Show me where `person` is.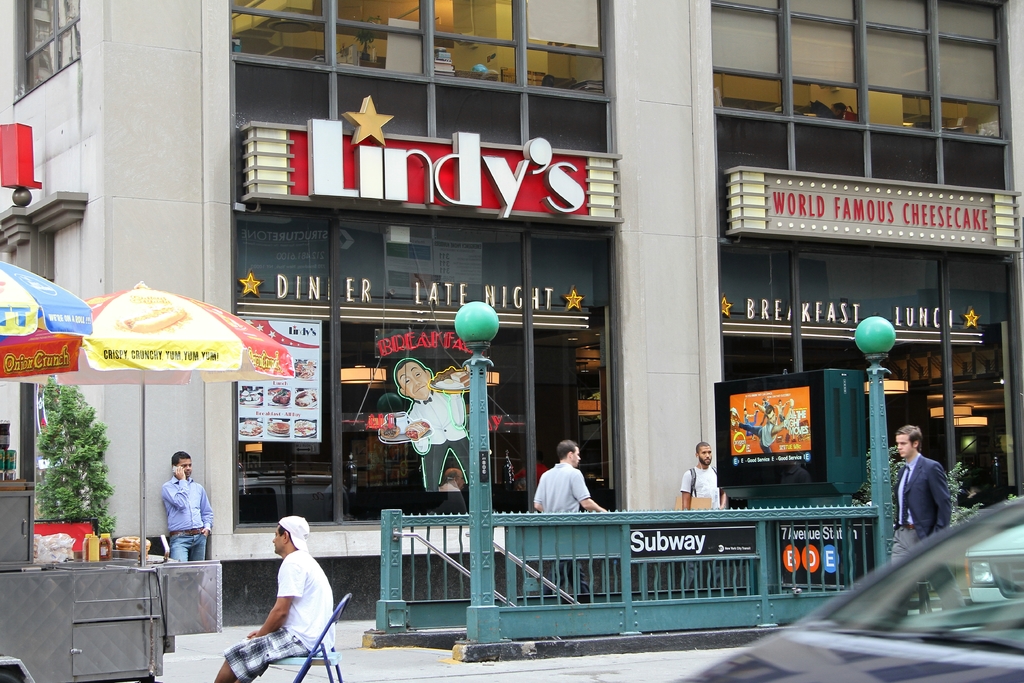
`person` is at [892, 430, 952, 558].
